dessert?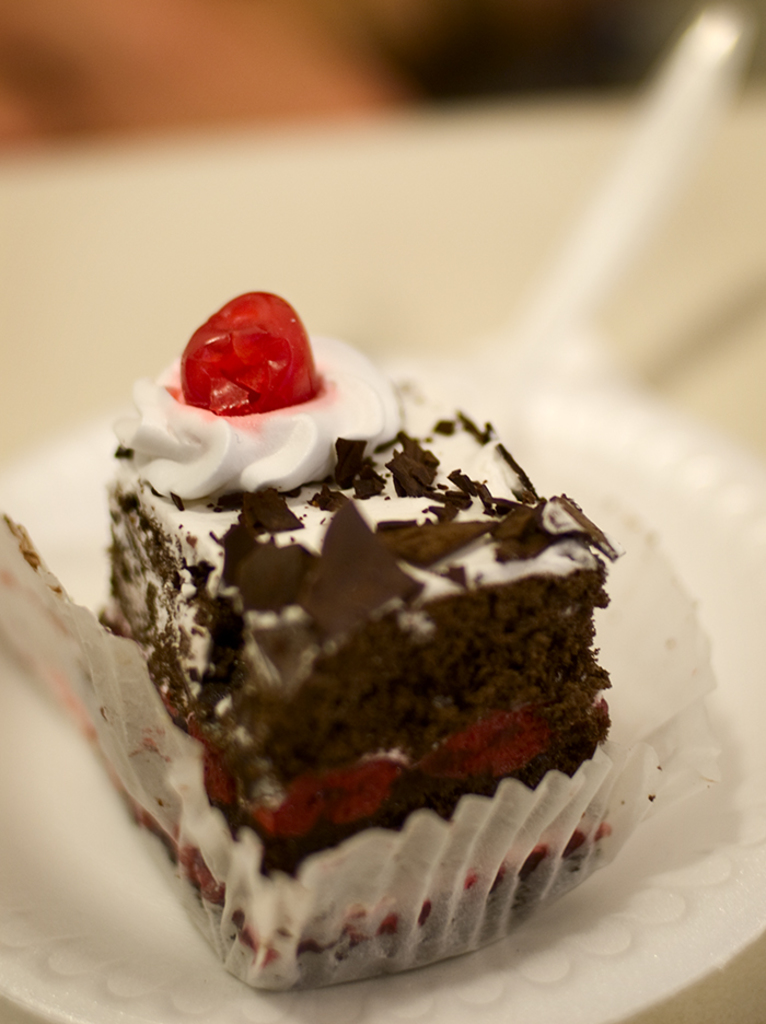
crop(0, 292, 716, 991)
